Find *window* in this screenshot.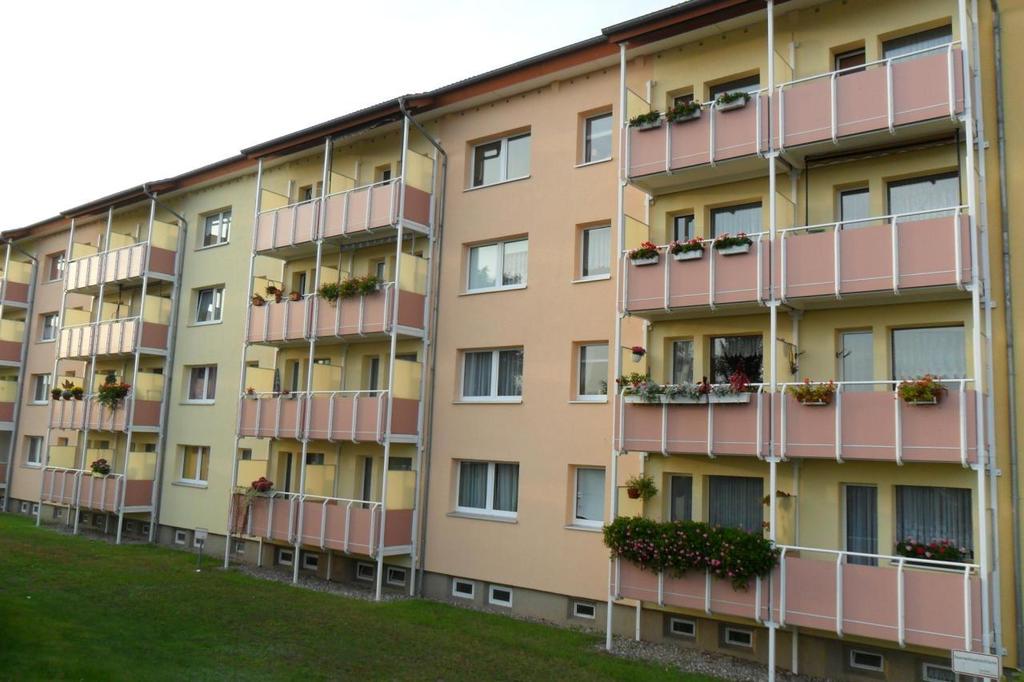
The bounding box for *window* is [582,227,611,282].
